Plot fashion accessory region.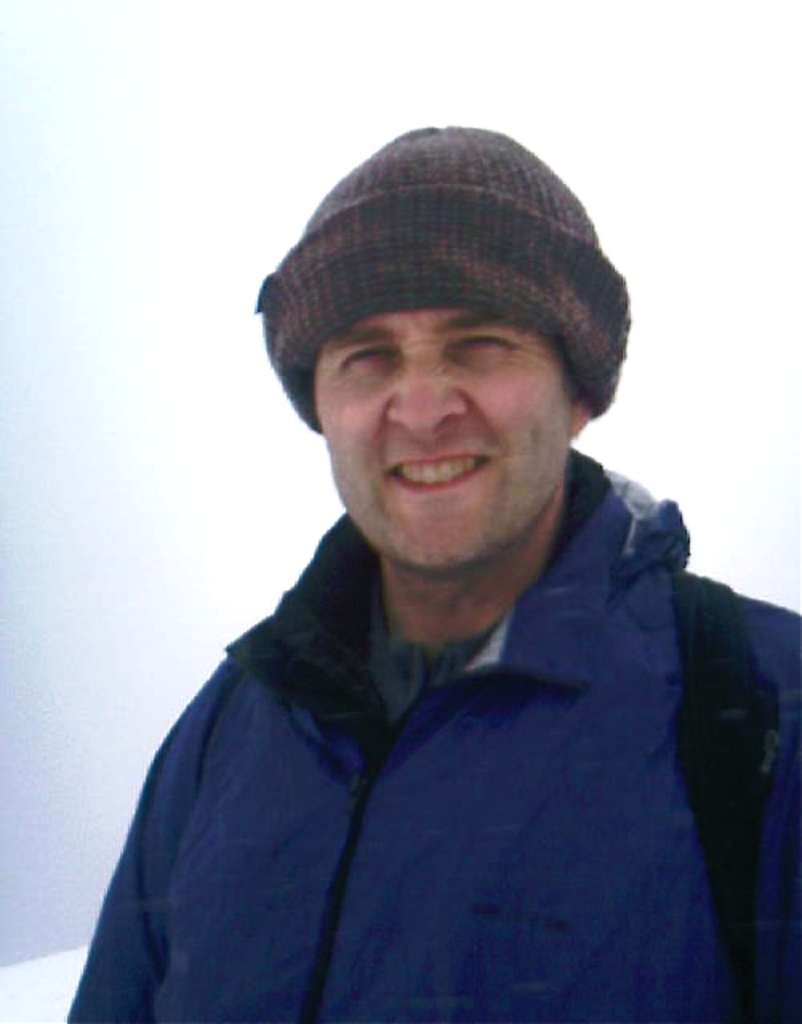
Plotted at (664, 574, 783, 1002).
